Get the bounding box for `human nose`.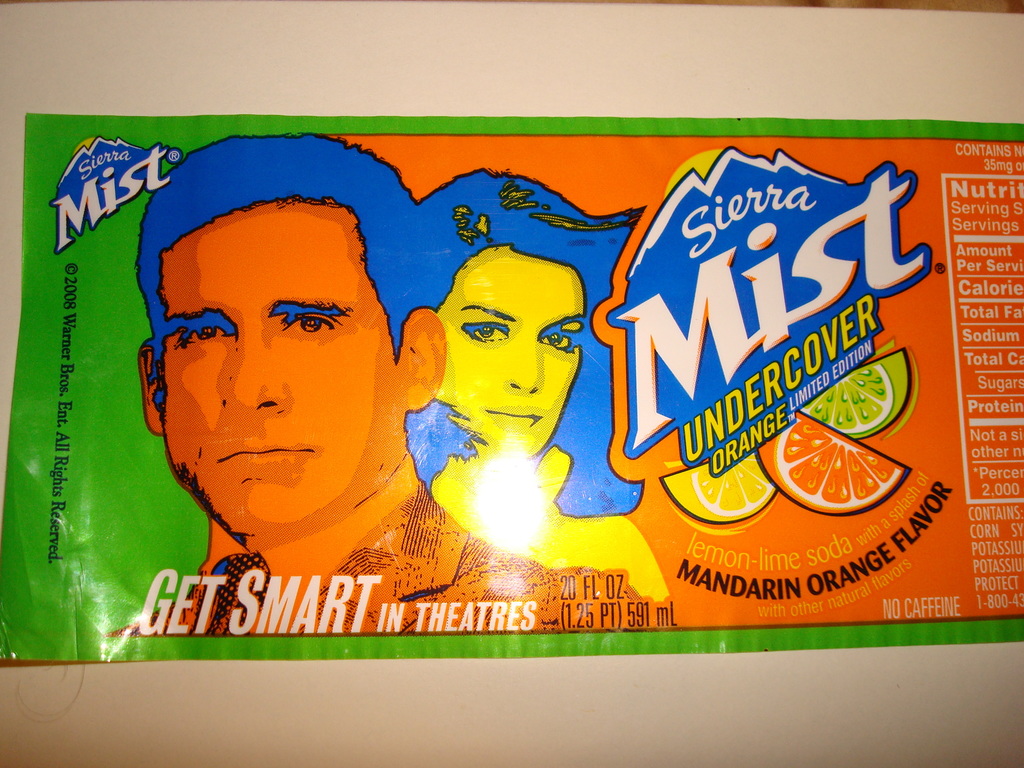
crop(236, 324, 293, 414).
